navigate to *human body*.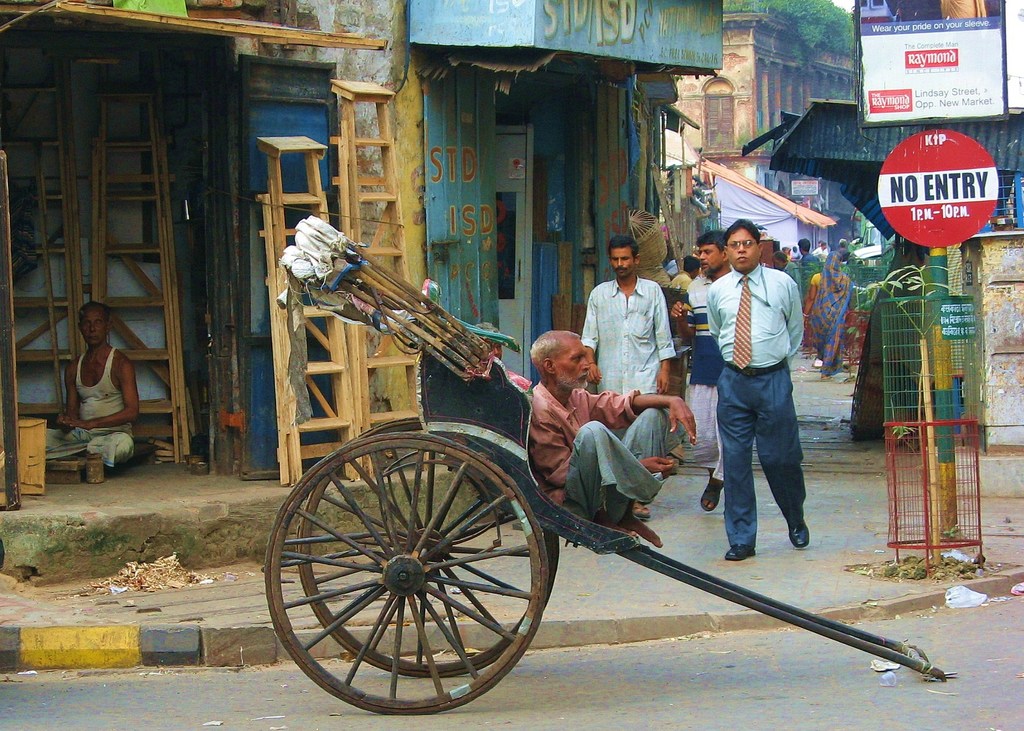
Navigation target: x1=531, y1=379, x2=681, y2=542.
